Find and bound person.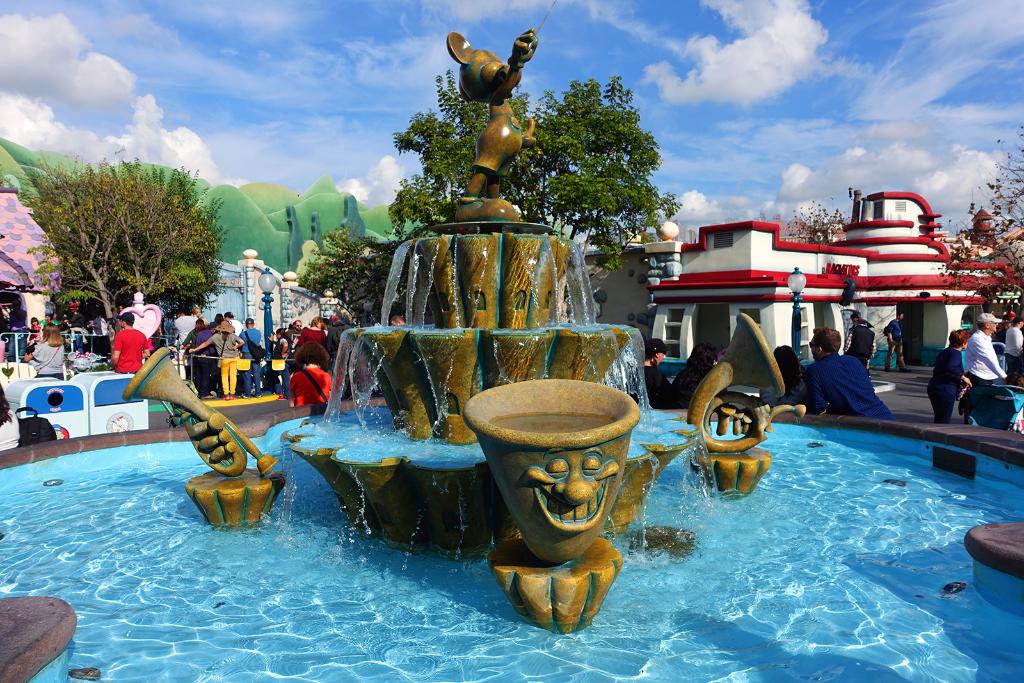
Bound: 969/310/1012/389.
